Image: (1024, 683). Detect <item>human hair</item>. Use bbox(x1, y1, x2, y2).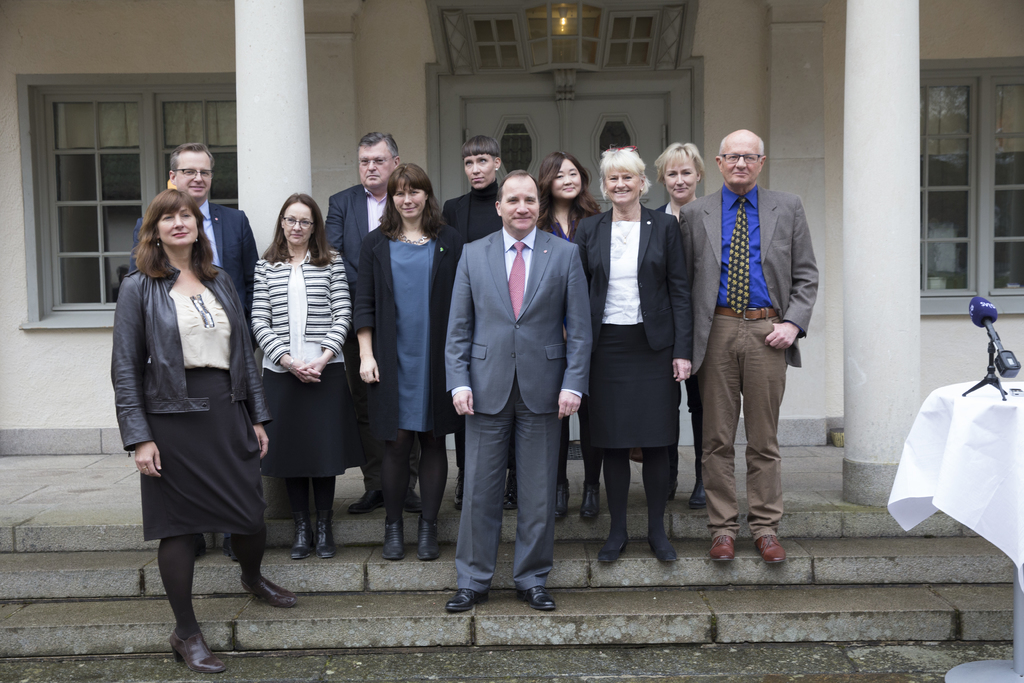
bbox(168, 145, 216, 183).
